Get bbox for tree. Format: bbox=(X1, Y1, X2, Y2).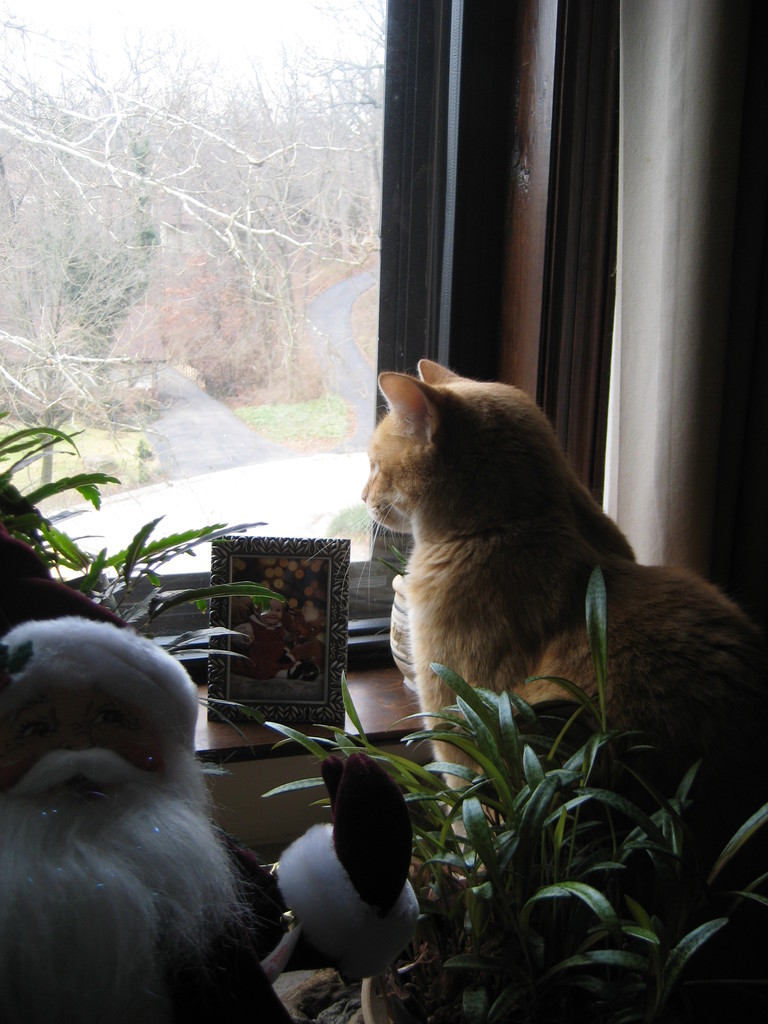
bbox=(0, 1, 378, 486).
